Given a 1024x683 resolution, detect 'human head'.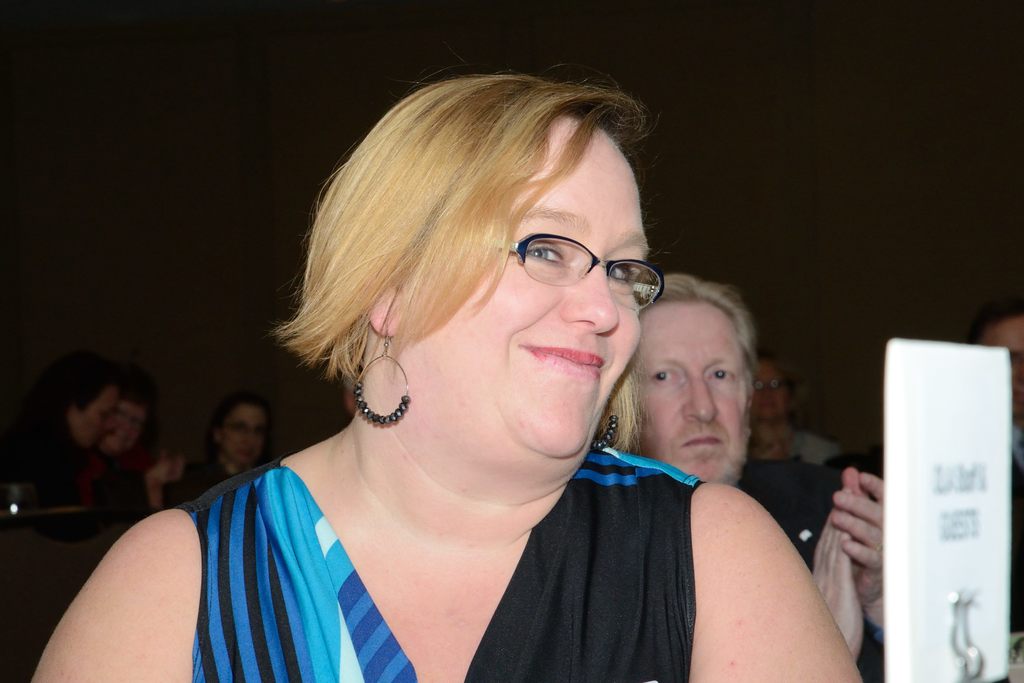
l=753, t=419, r=800, b=465.
